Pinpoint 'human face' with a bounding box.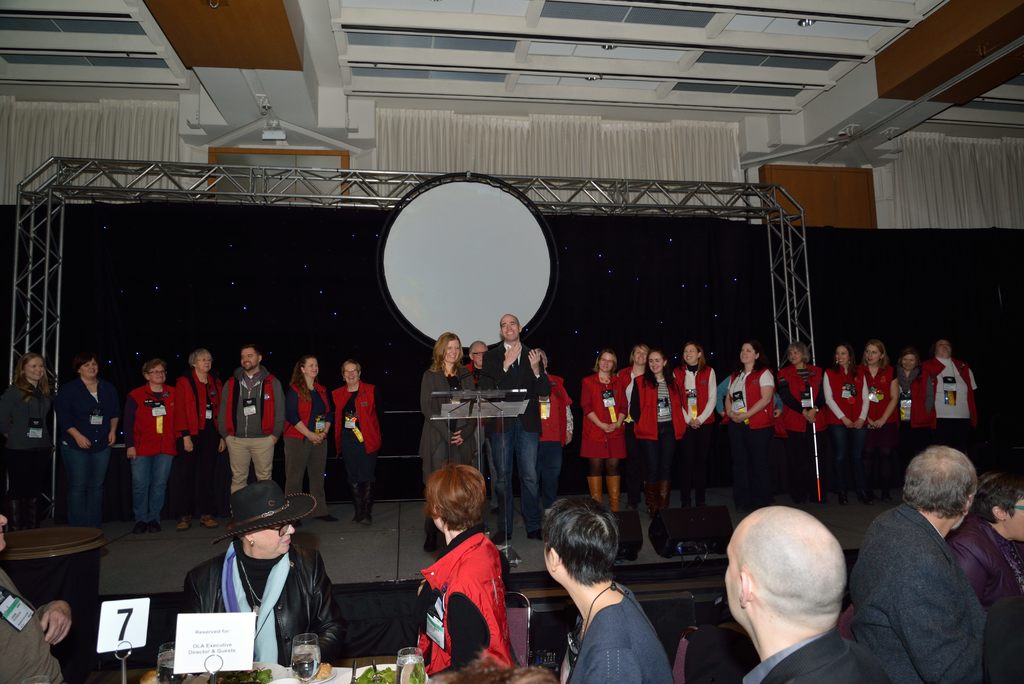
l=500, t=316, r=517, b=341.
